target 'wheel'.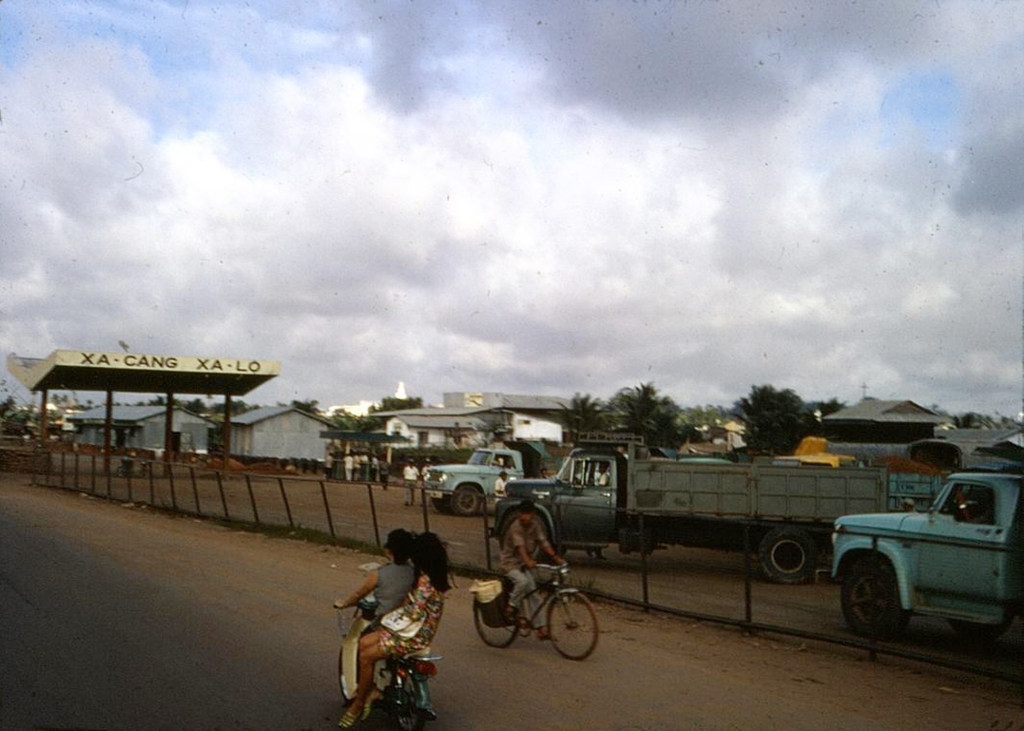
Target region: detection(953, 499, 997, 525).
